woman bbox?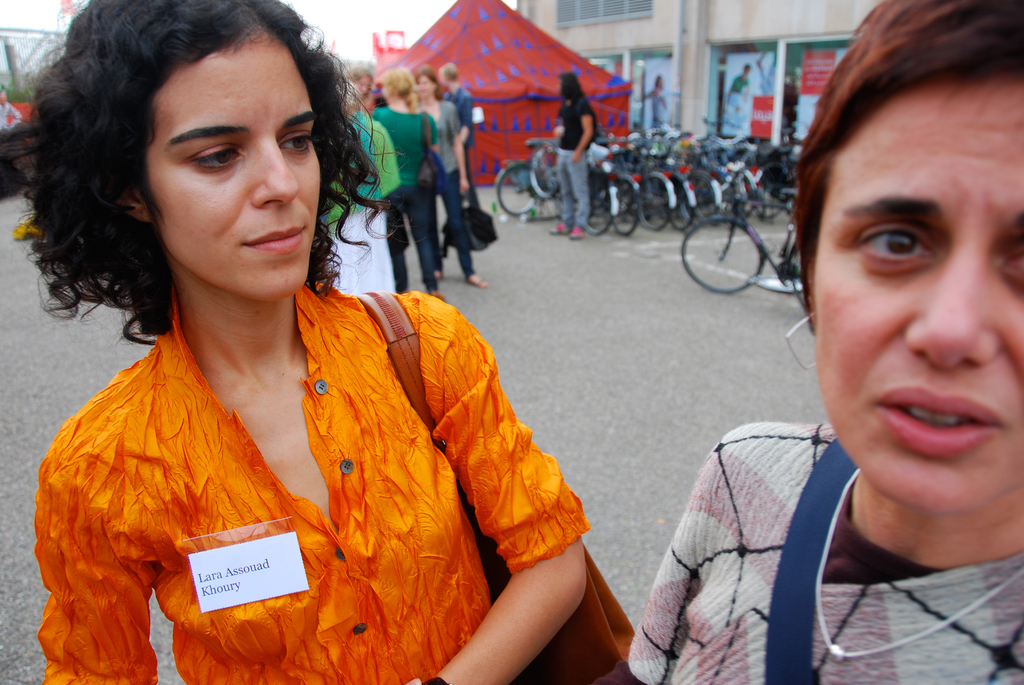
(left=313, top=76, right=400, bottom=302)
